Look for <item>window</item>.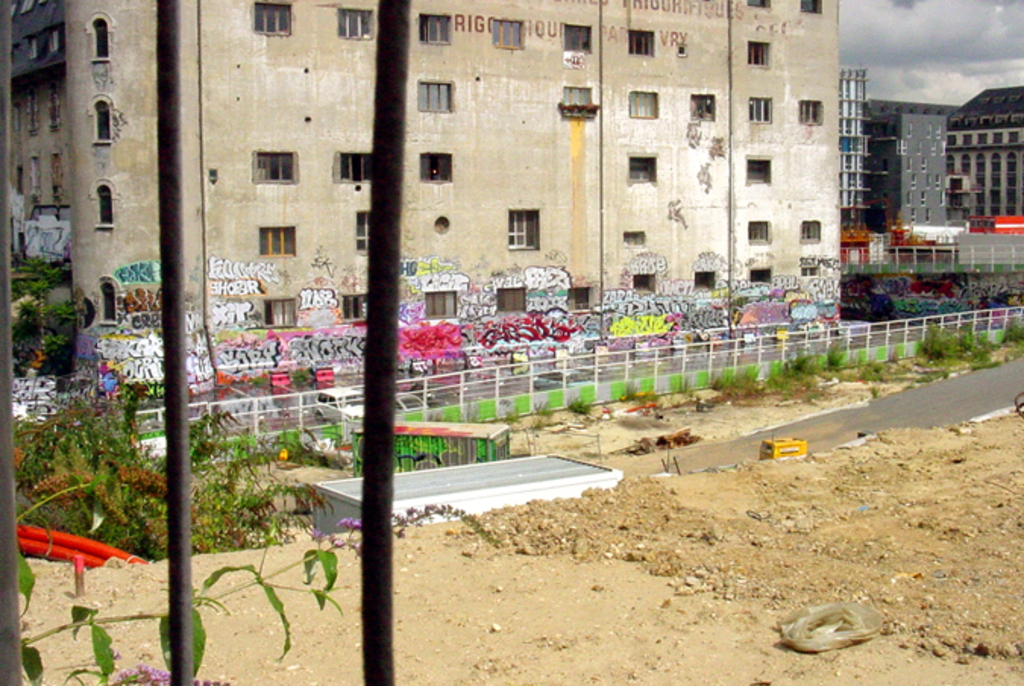
Found: 91:179:115:235.
